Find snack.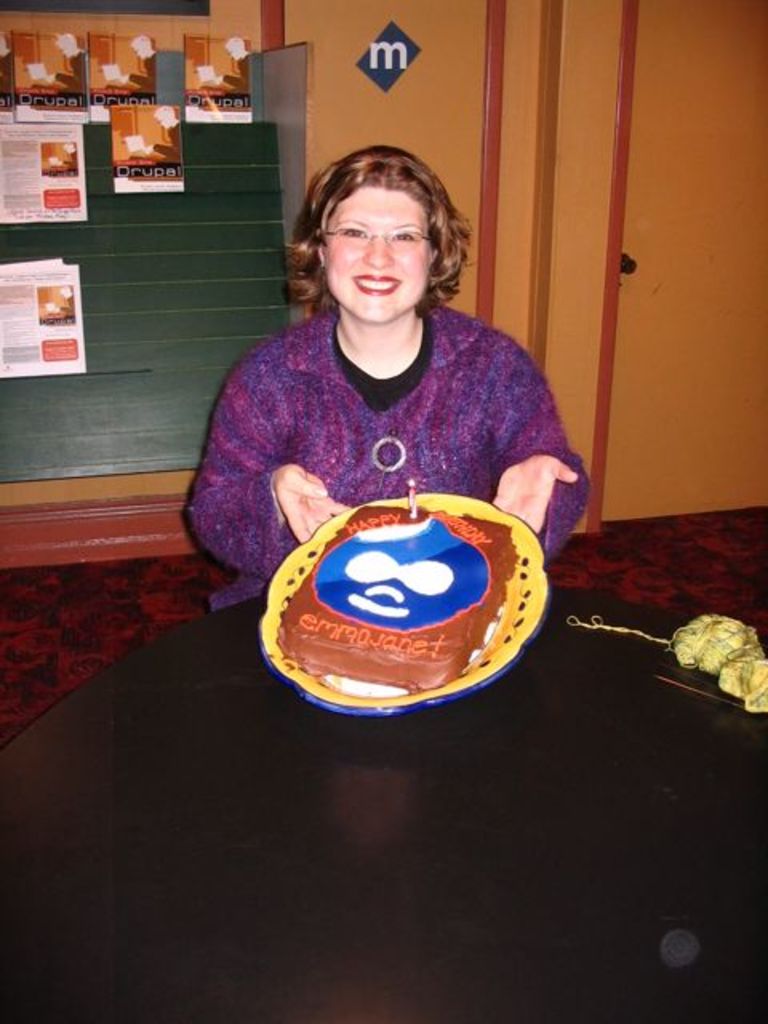
251, 478, 563, 707.
